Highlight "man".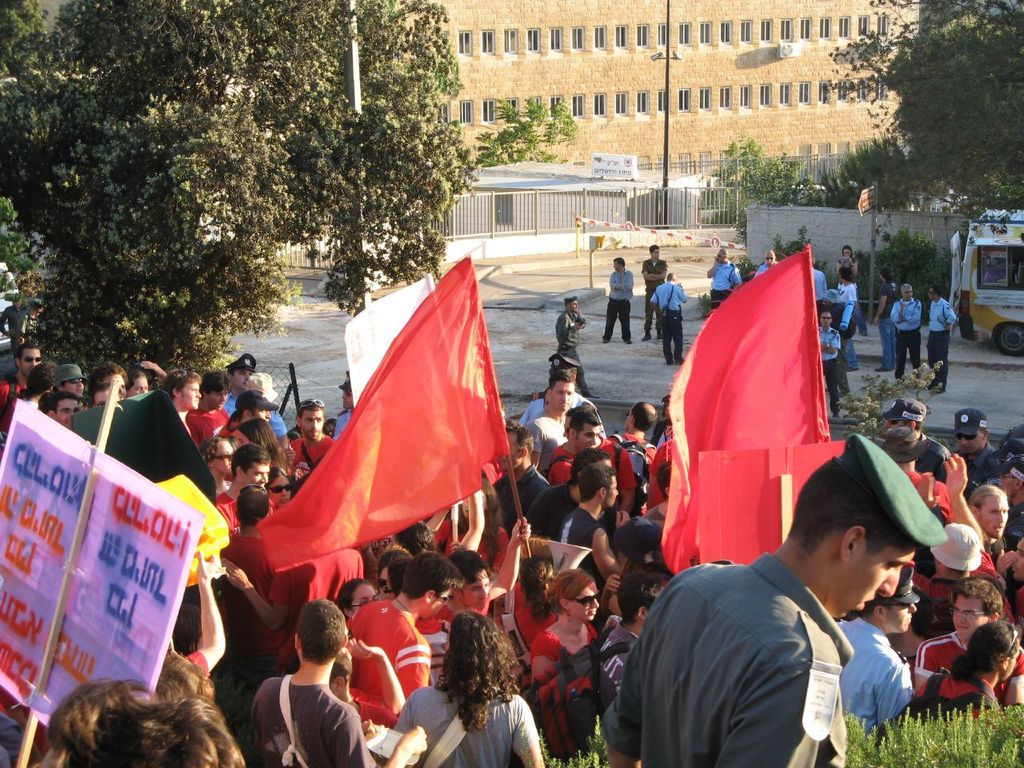
Highlighted region: Rect(820, 314, 838, 416).
